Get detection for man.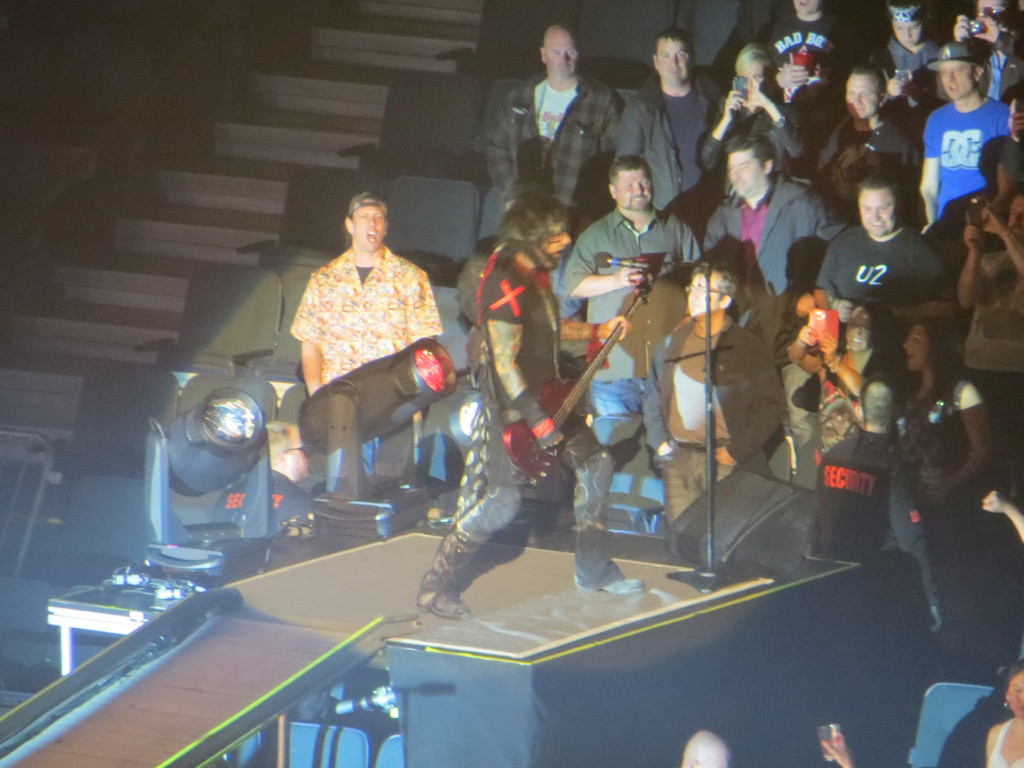
Detection: select_region(604, 24, 738, 218).
